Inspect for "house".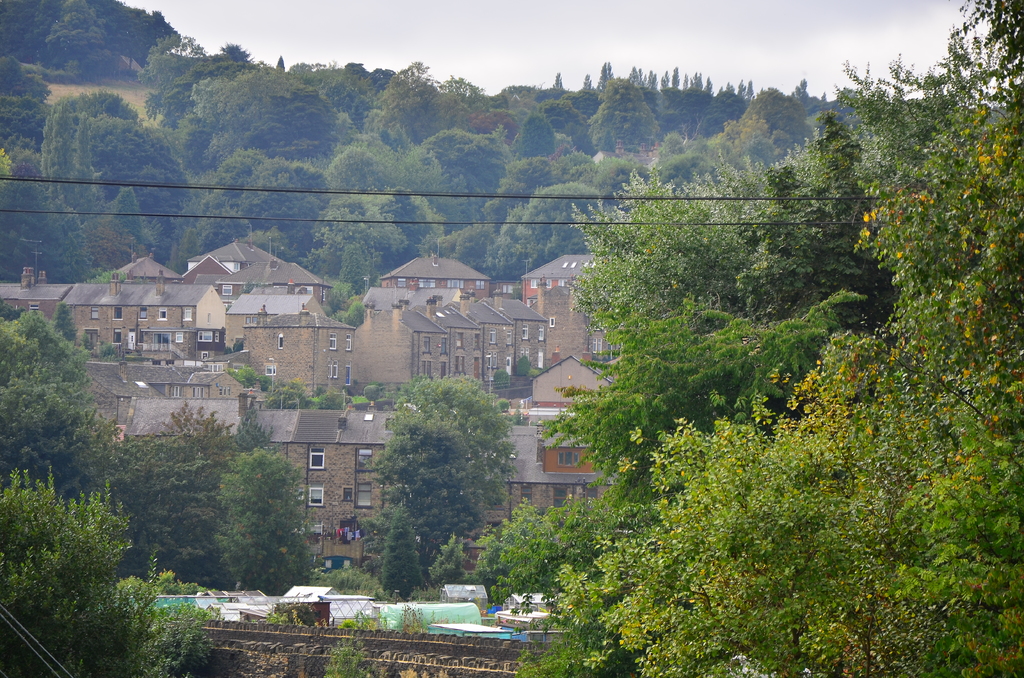
Inspection: x1=193 y1=243 x2=264 y2=285.
